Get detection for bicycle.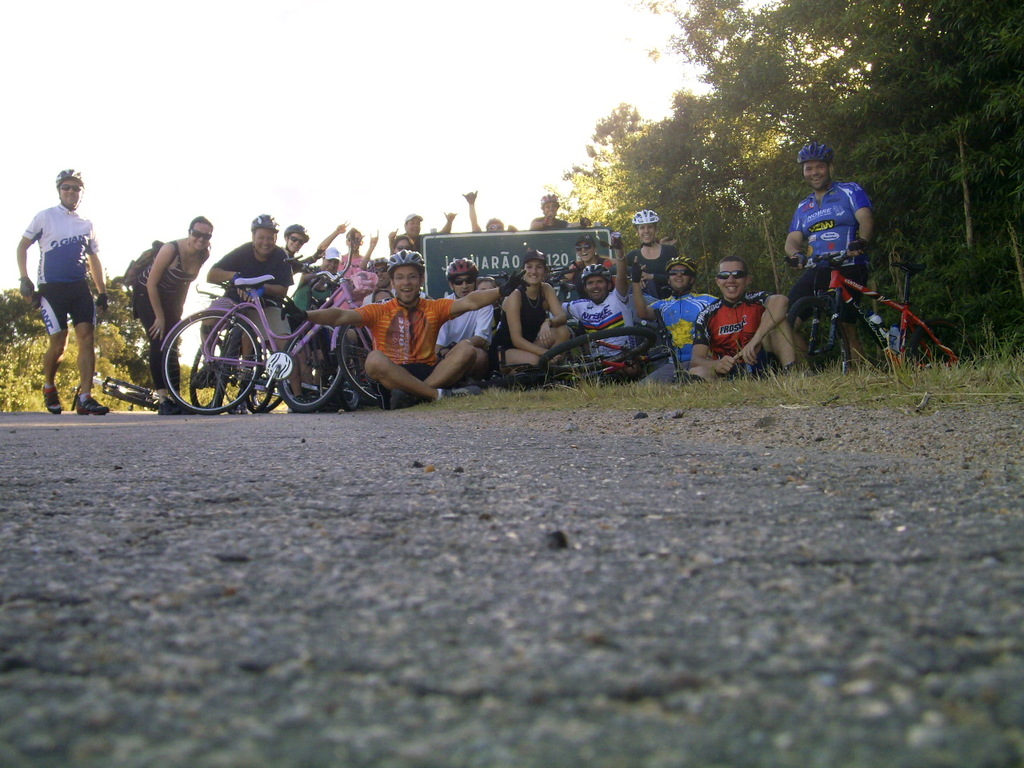
Detection: 466:309:688:390.
